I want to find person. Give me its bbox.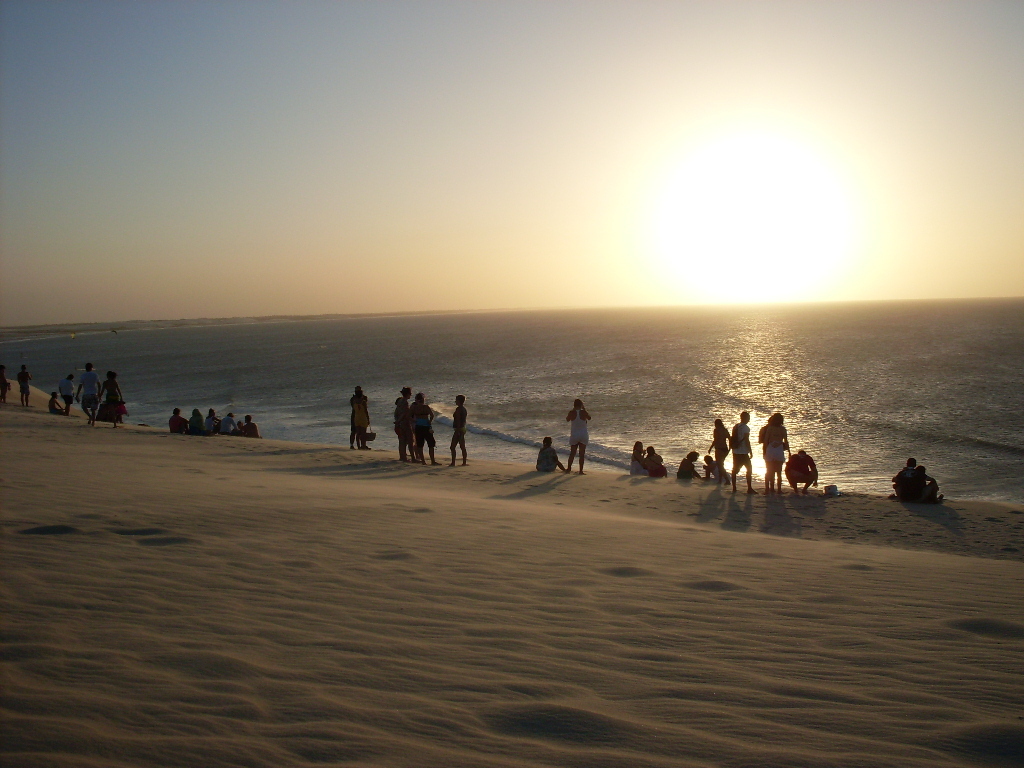
[left=678, top=454, right=701, bottom=480].
